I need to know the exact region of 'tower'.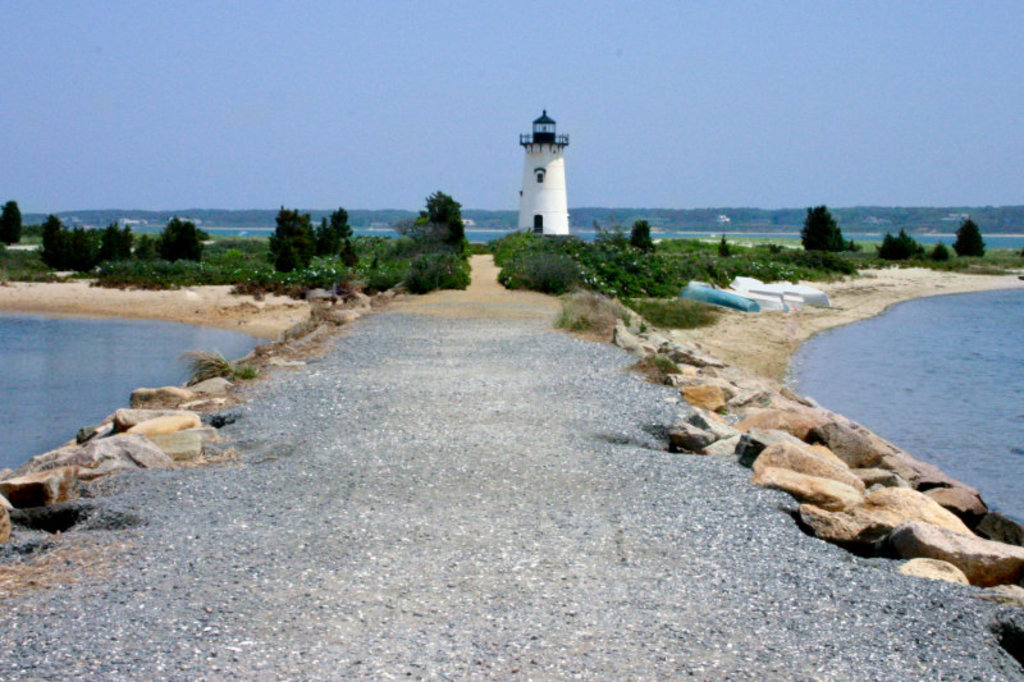
Region: 513 110 572 234.
